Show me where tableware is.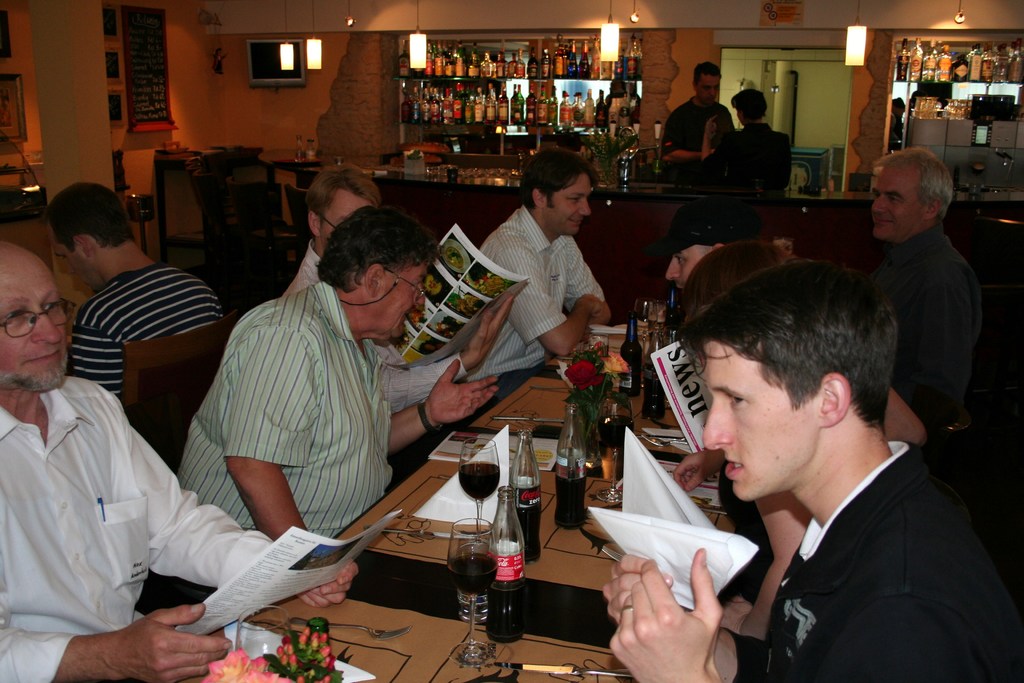
tableware is at detection(591, 395, 639, 507).
